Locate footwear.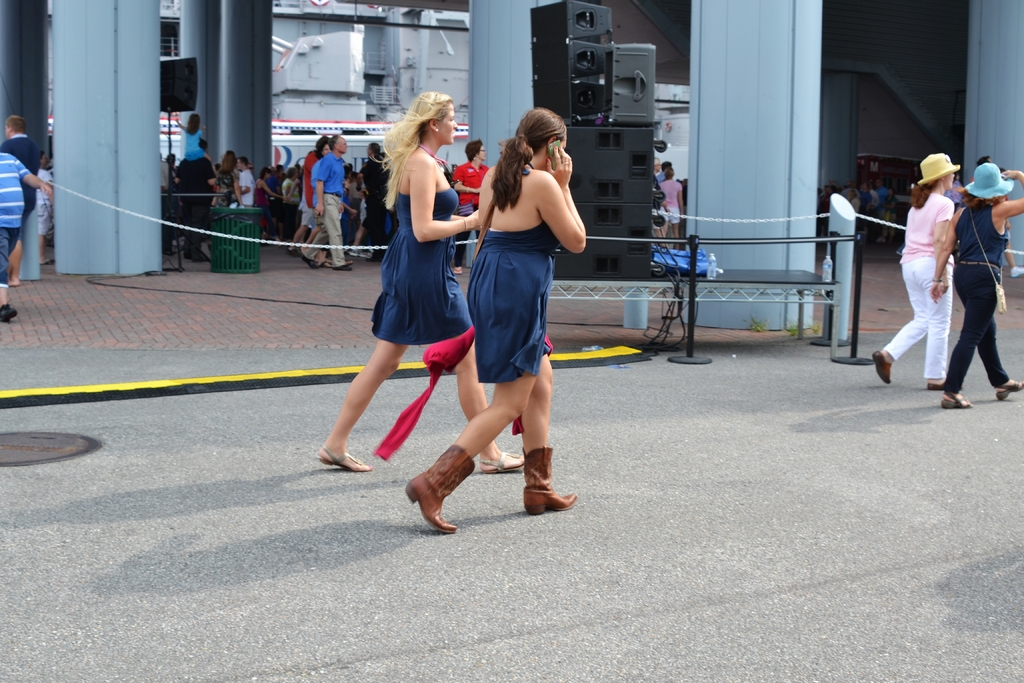
Bounding box: l=333, t=262, r=350, b=272.
